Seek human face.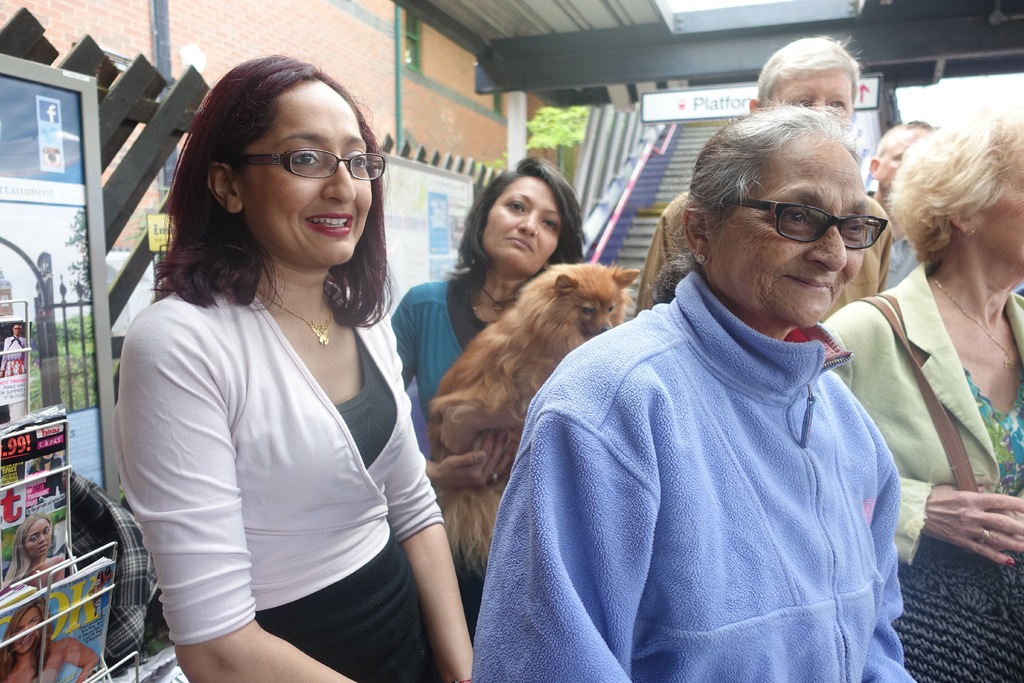
765:74:851:129.
